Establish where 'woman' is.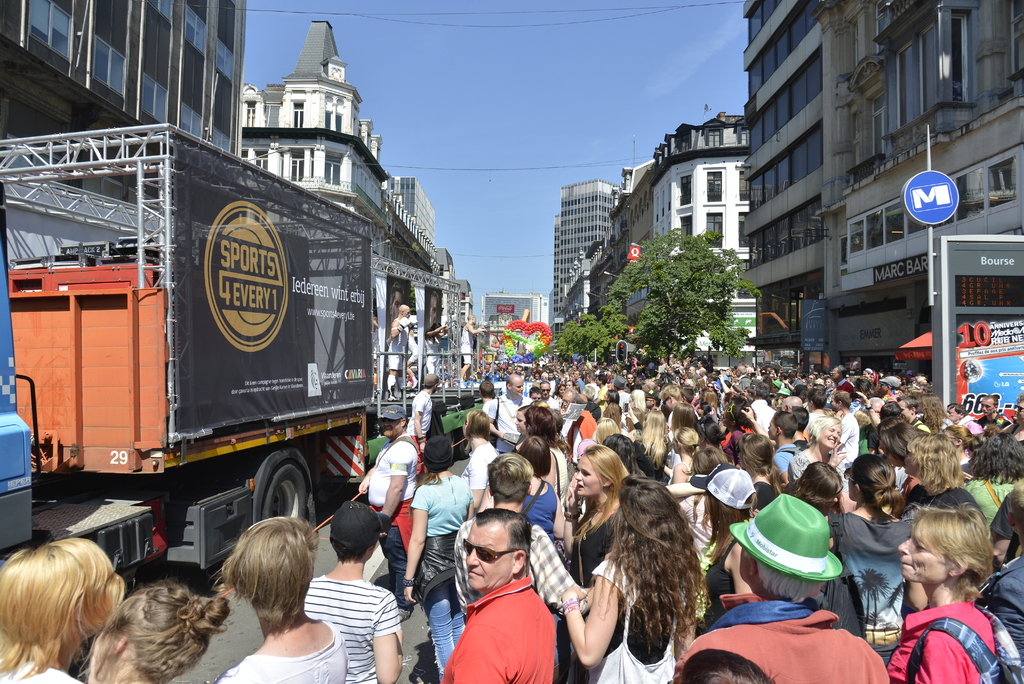
Established at <region>558, 452, 720, 680</region>.
